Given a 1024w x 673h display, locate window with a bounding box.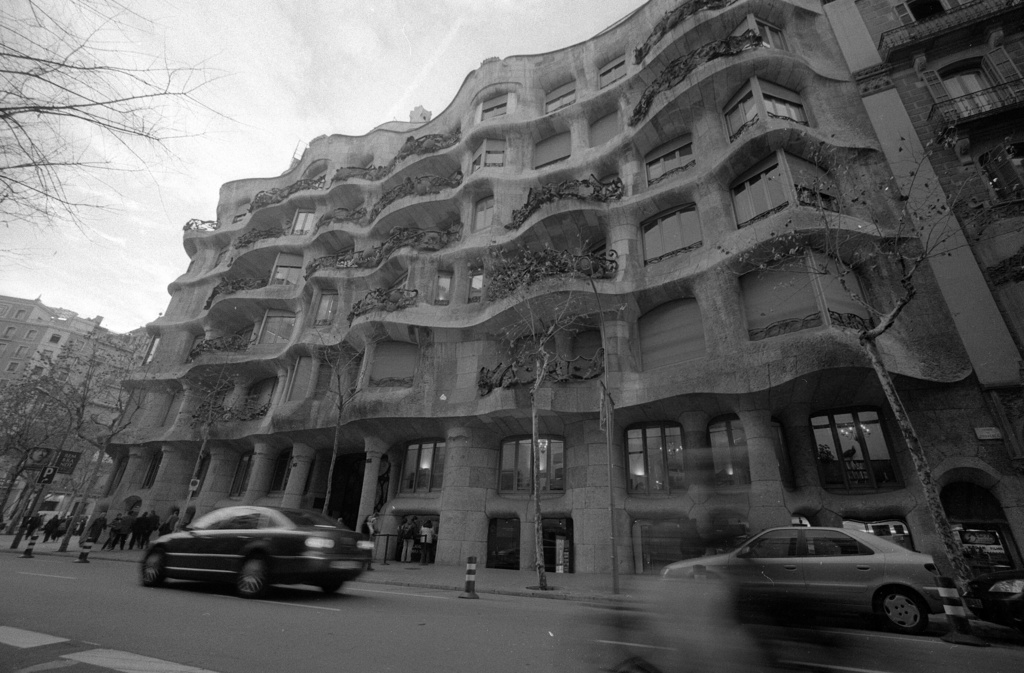
Located: {"x1": 589, "y1": 109, "x2": 621, "y2": 147}.
